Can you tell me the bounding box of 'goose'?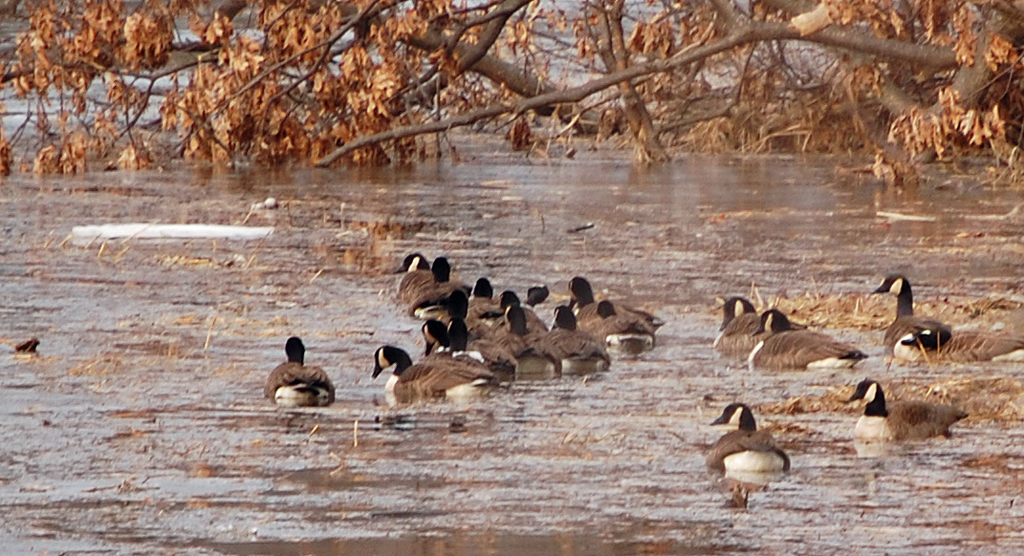
select_region(867, 275, 953, 357).
